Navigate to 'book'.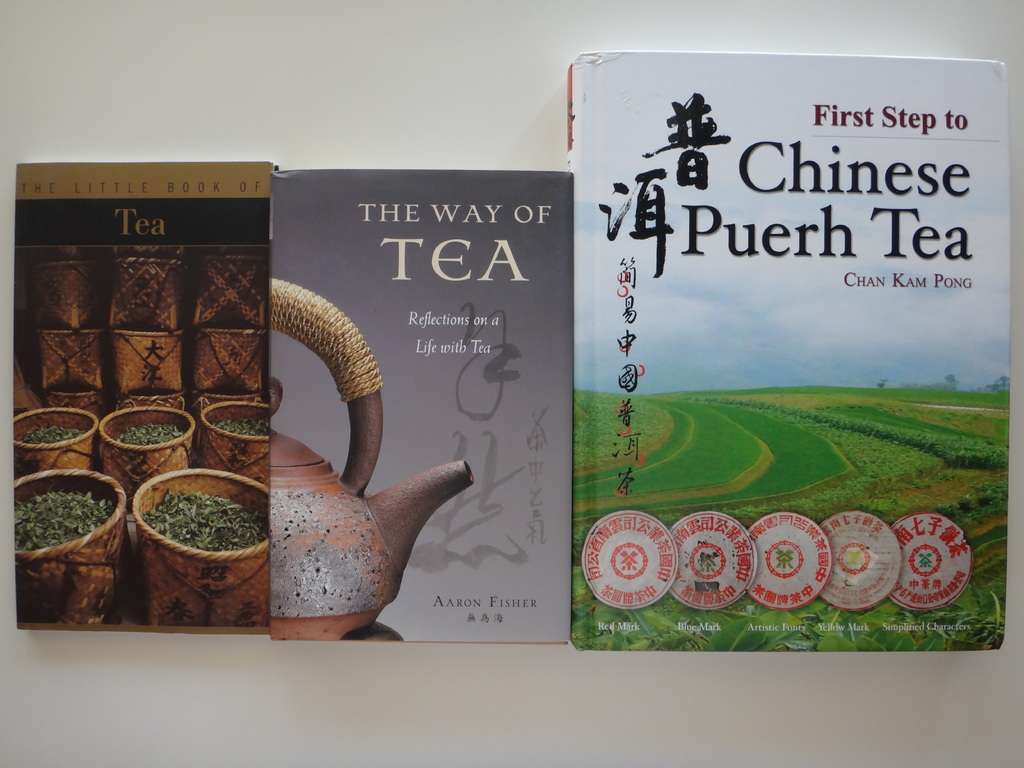
Navigation target: (266,164,568,644).
